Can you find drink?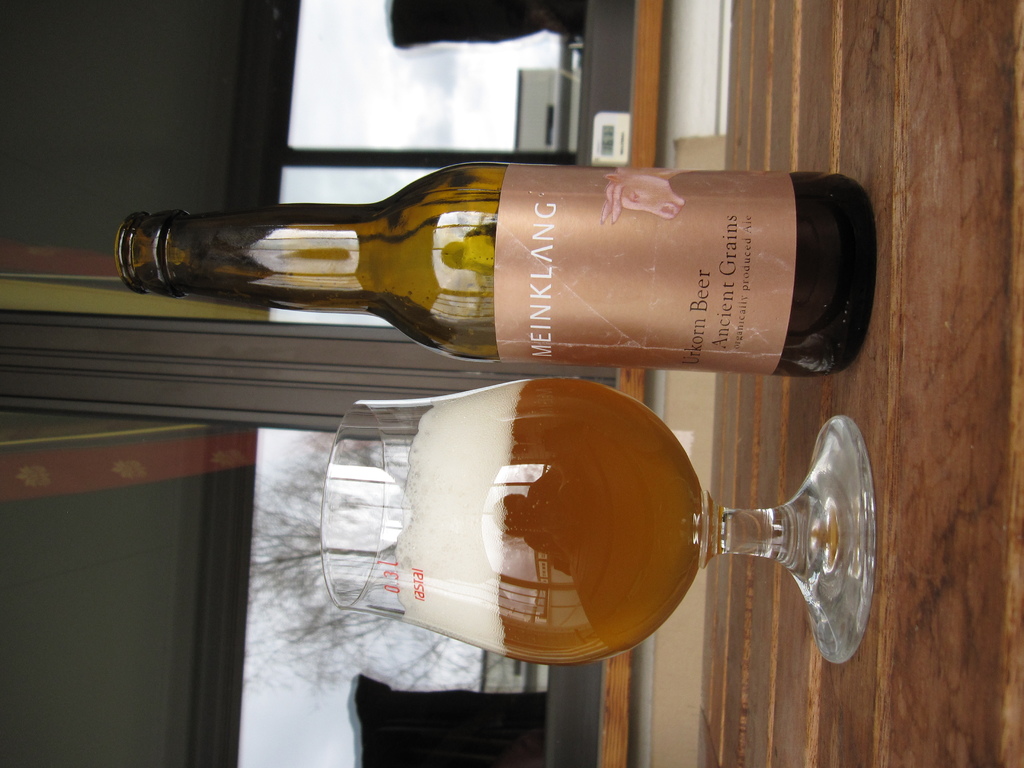
Yes, bounding box: [328, 412, 839, 682].
